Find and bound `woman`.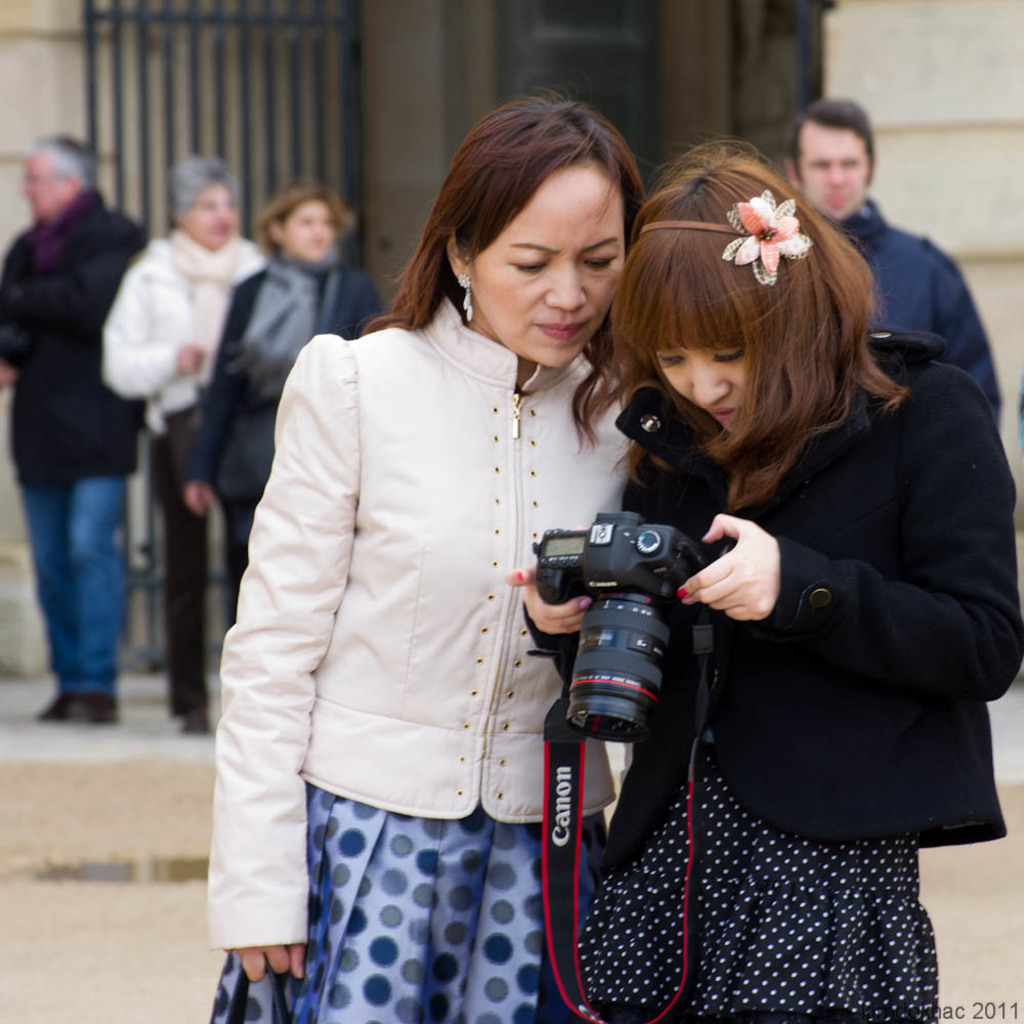
Bound: [497, 135, 1023, 1023].
